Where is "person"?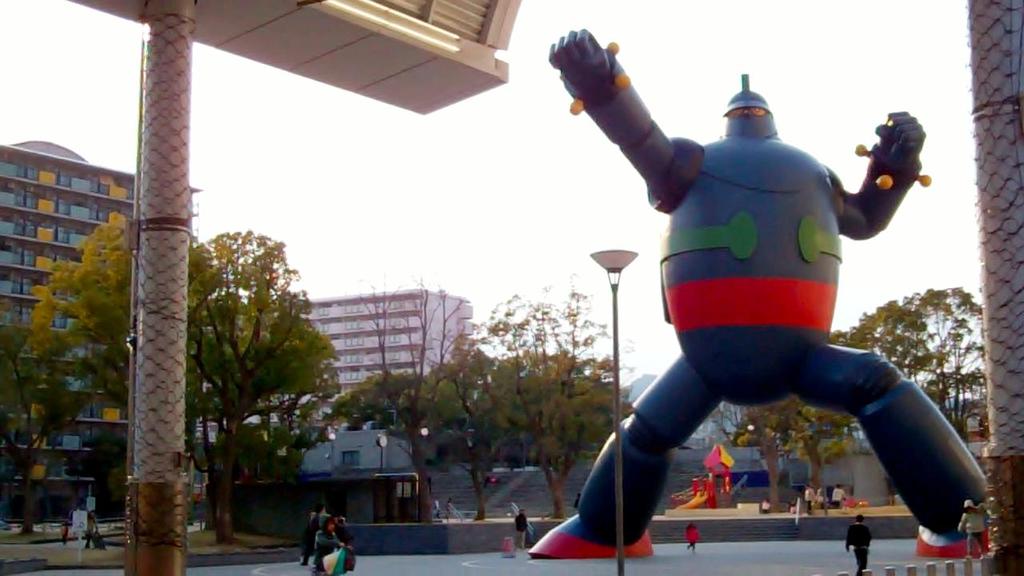
(514, 512, 526, 542).
